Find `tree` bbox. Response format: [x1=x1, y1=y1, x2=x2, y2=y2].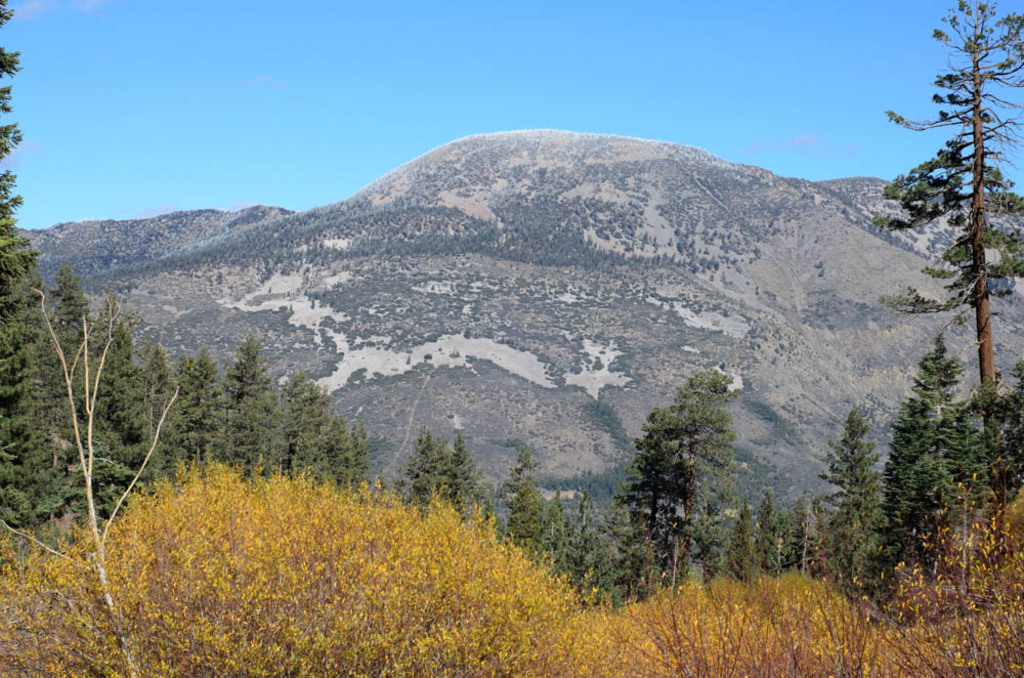
[x1=497, y1=453, x2=548, y2=584].
